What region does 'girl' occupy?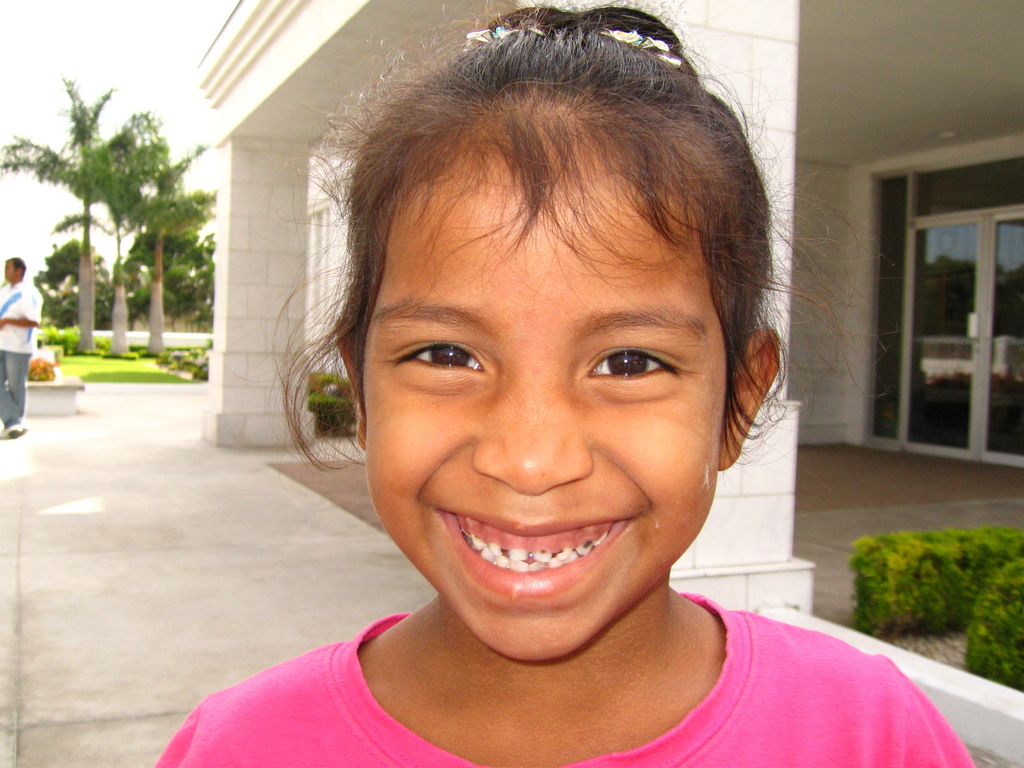
detection(157, 0, 978, 767).
